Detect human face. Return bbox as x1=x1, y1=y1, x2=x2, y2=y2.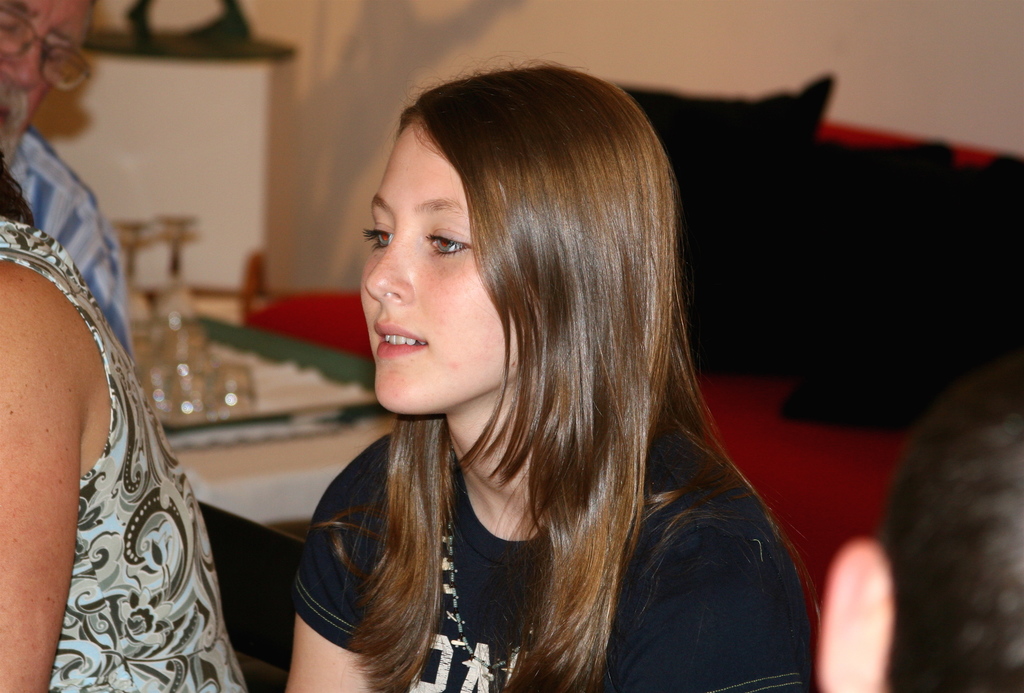
x1=358, y1=123, x2=516, y2=414.
